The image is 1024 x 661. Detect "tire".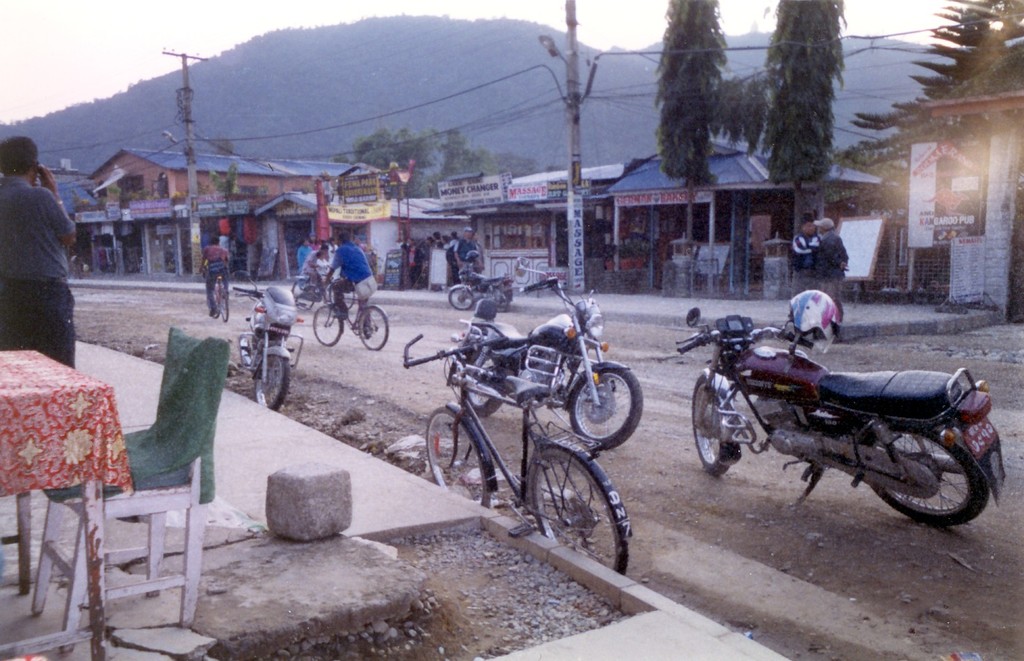
Detection: BBox(492, 288, 509, 311).
